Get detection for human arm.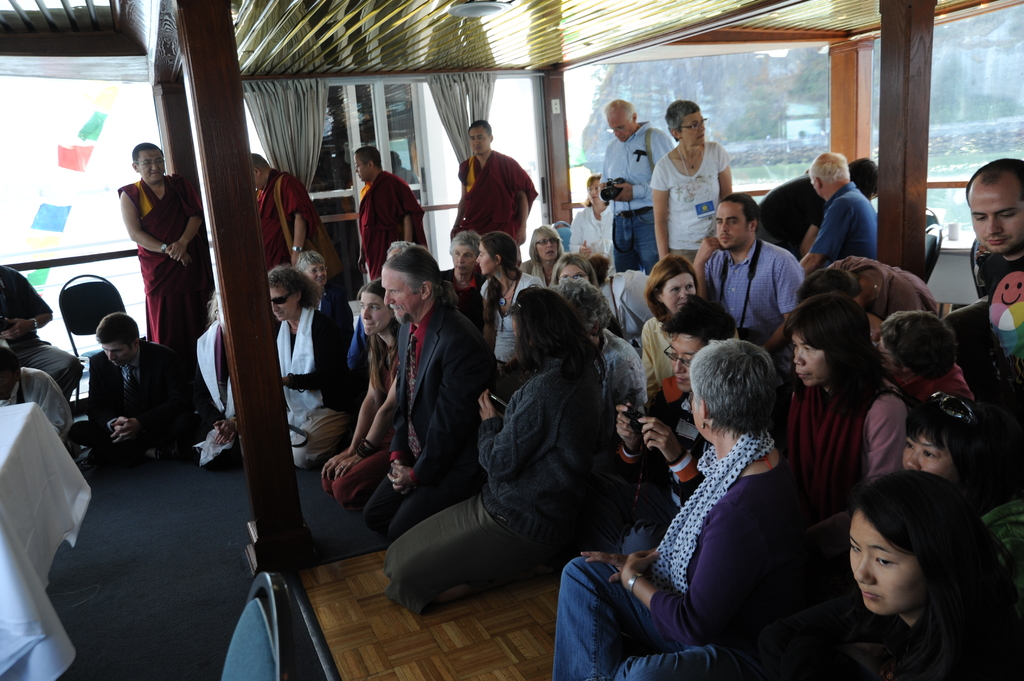
Detection: select_region(799, 204, 831, 260).
